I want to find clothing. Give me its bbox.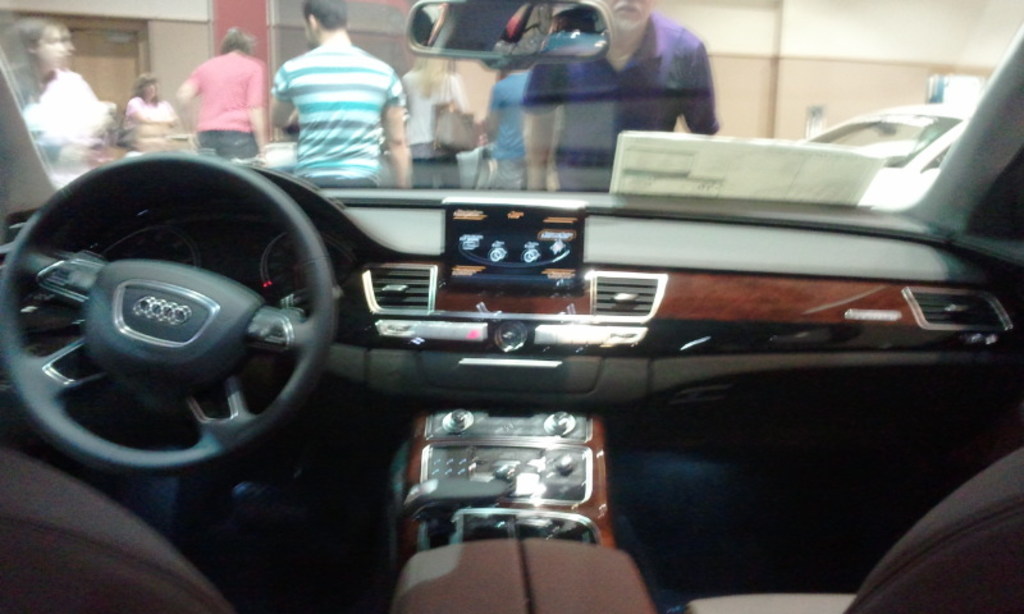
[275, 41, 402, 184].
